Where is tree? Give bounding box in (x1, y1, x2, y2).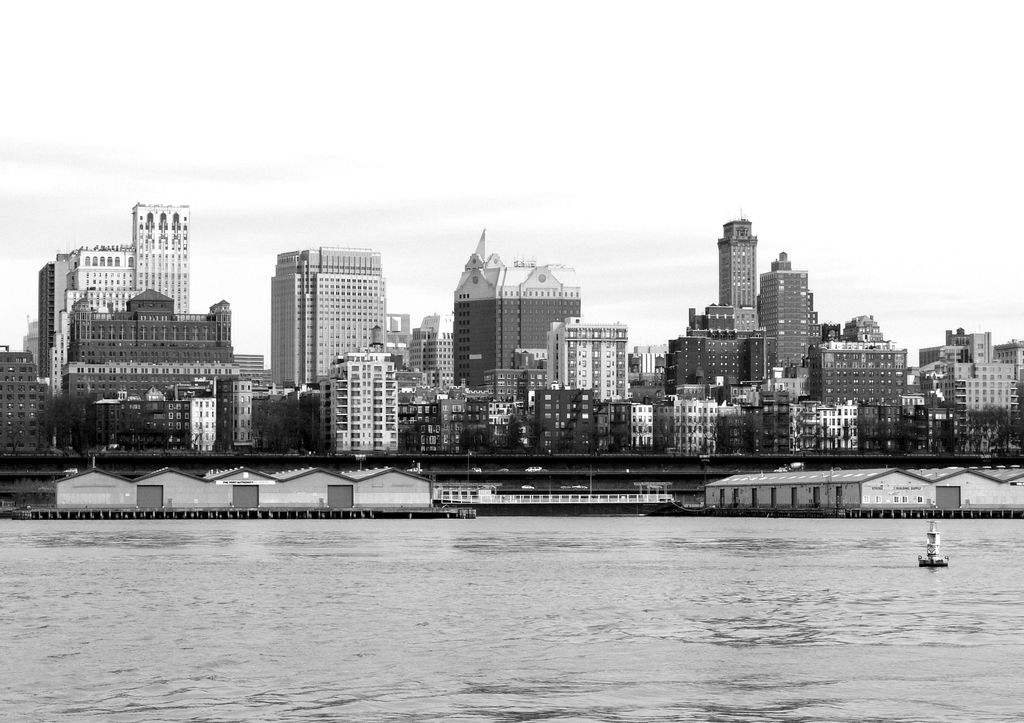
(248, 393, 314, 451).
